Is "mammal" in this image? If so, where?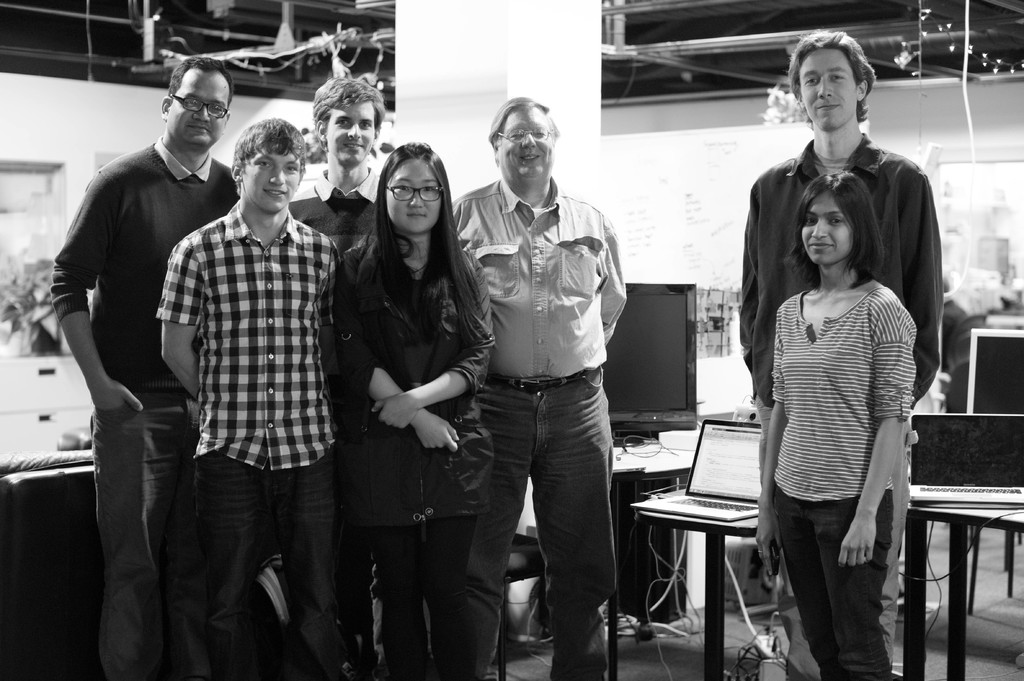
Yes, at rect(740, 28, 942, 680).
